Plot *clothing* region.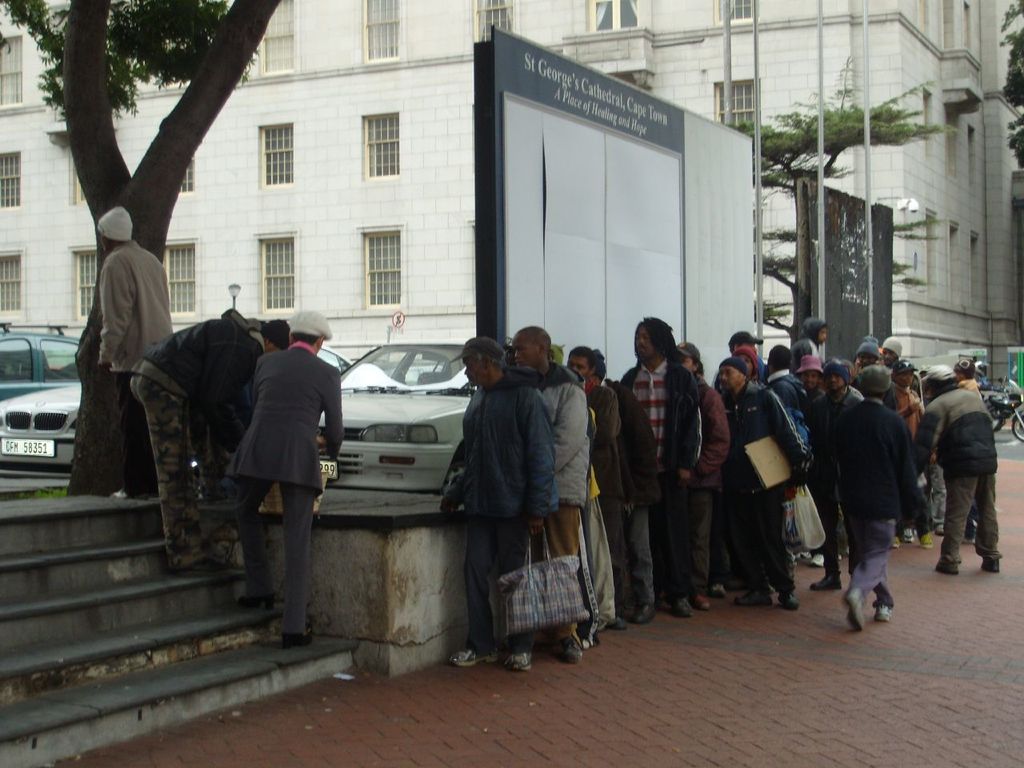
Plotted at {"x1": 212, "y1": 332, "x2": 342, "y2": 642}.
